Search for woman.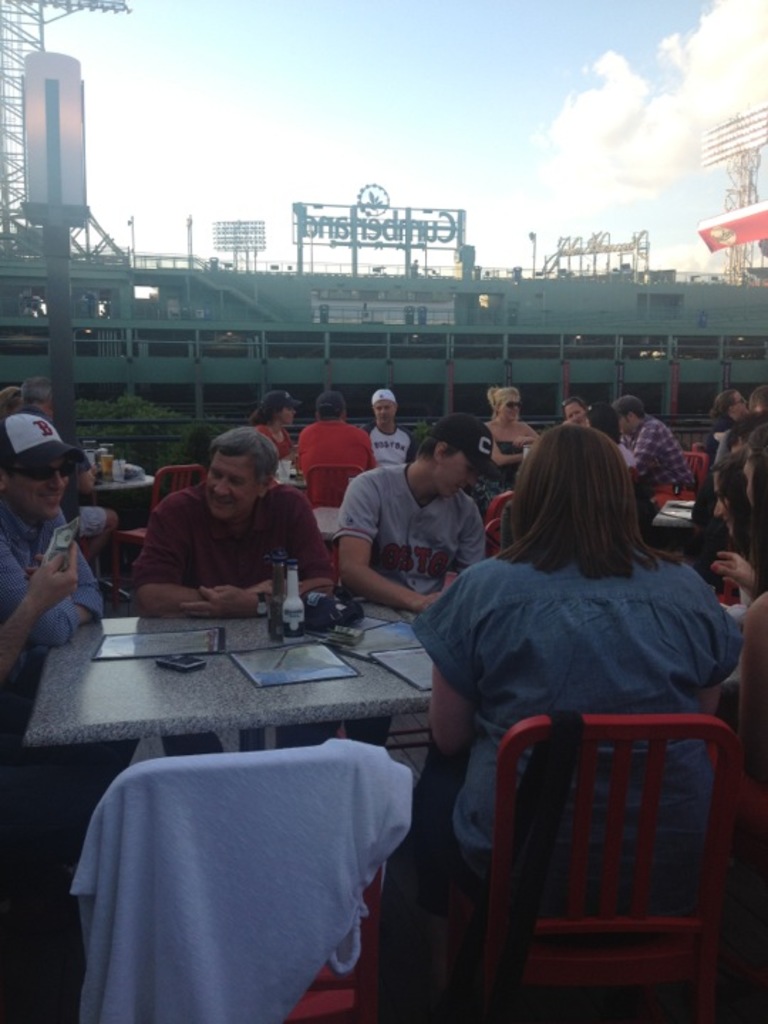
Found at [x1=492, y1=397, x2=542, y2=478].
